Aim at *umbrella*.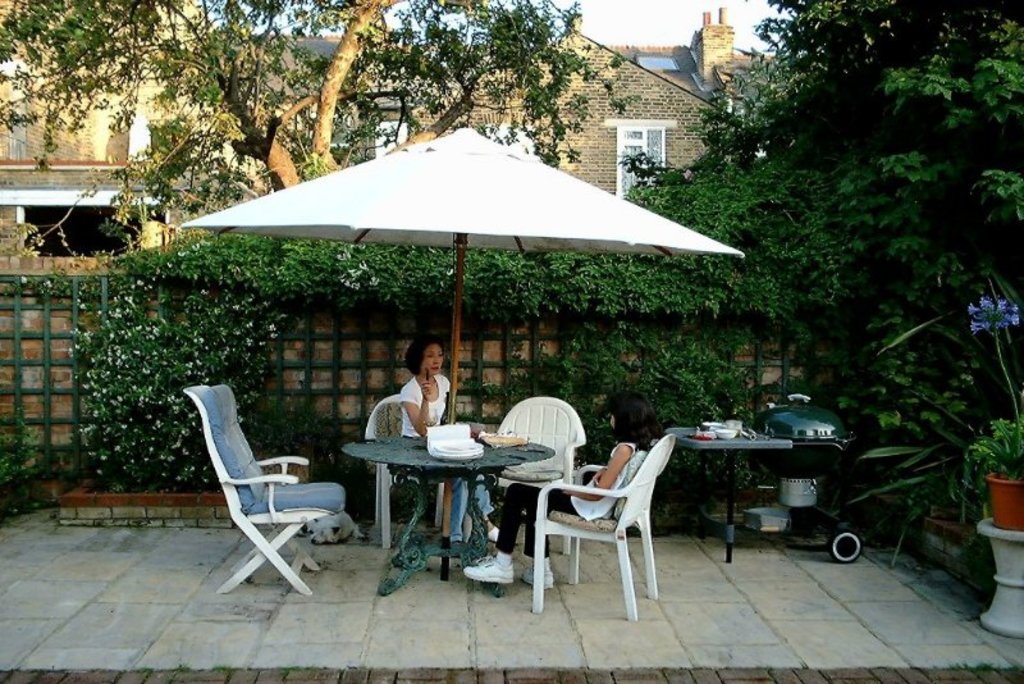
Aimed at box=[182, 128, 746, 574].
